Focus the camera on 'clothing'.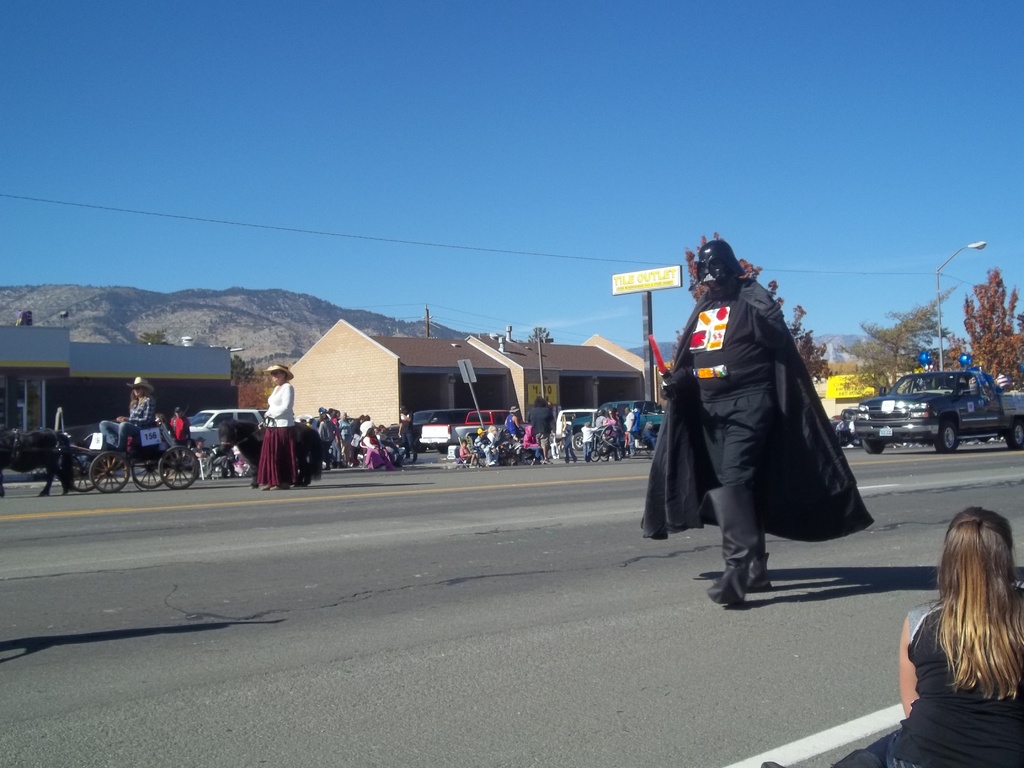
Focus region: region(525, 405, 556, 465).
